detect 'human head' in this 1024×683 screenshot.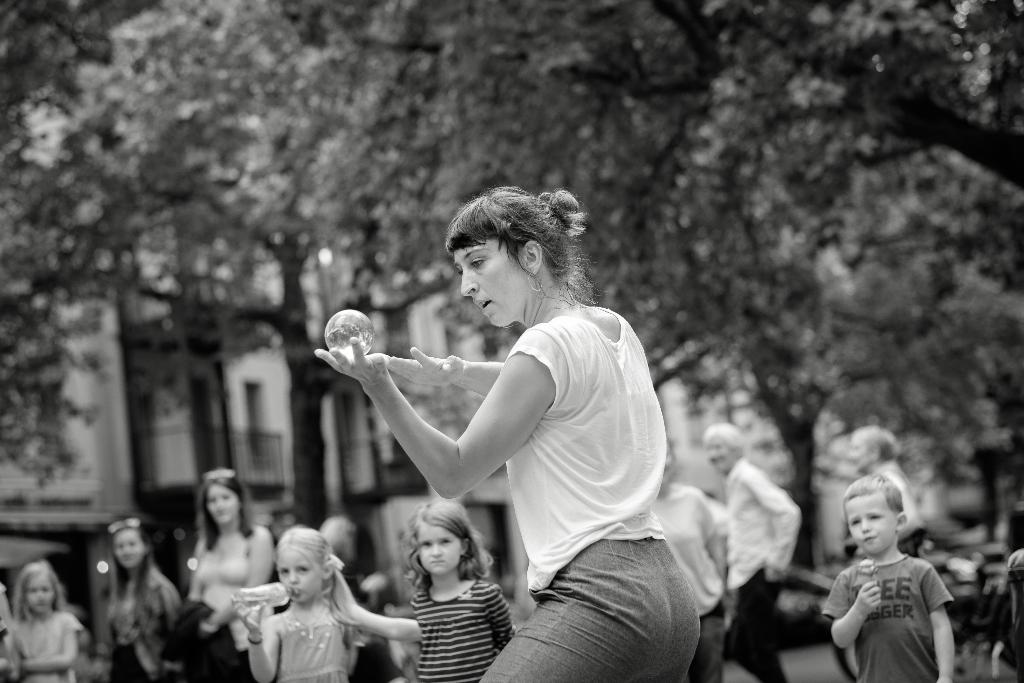
Detection: {"x1": 845, "y1": 424, "x2": 901, "y2": 471}.
